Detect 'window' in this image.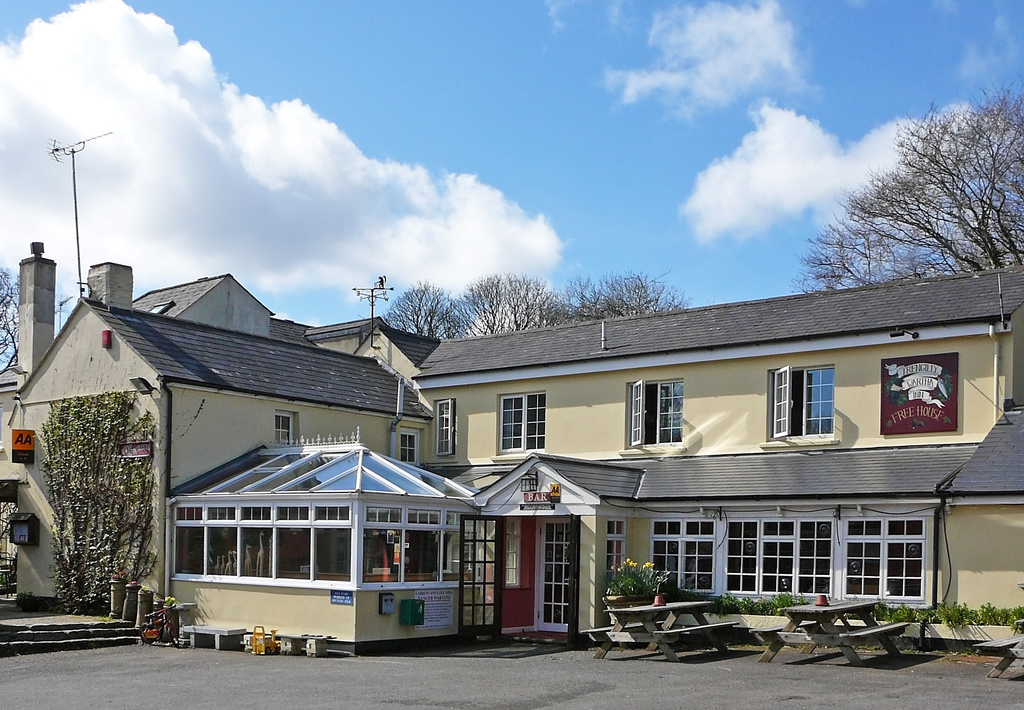
Detection: rect(276, 410, 300, 441).
